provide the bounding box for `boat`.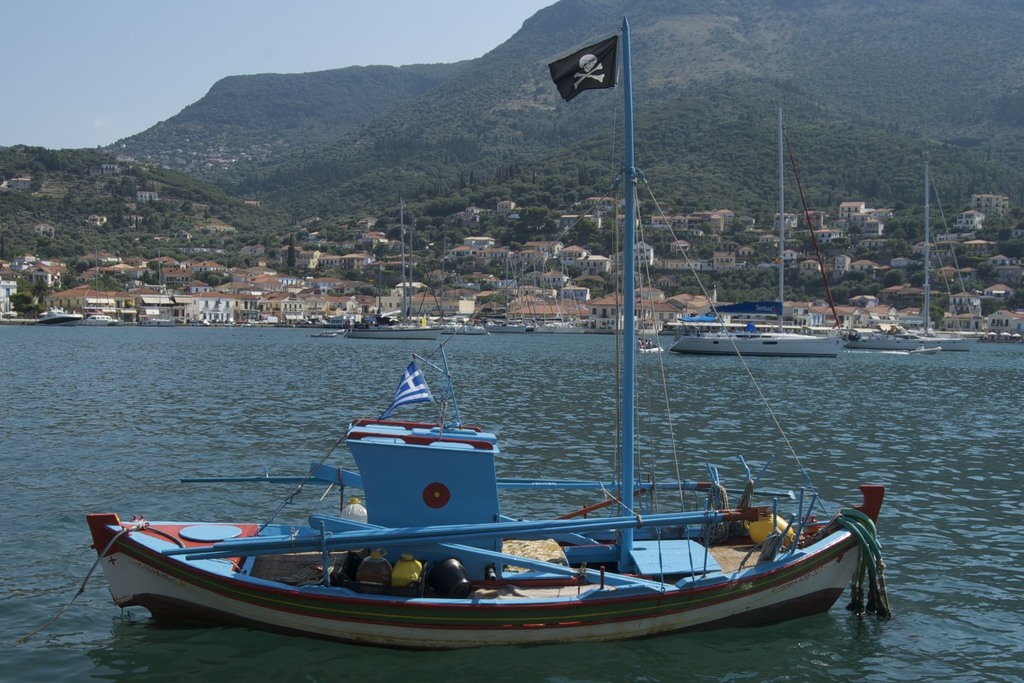
select_region(87, 250, 122, 323).
